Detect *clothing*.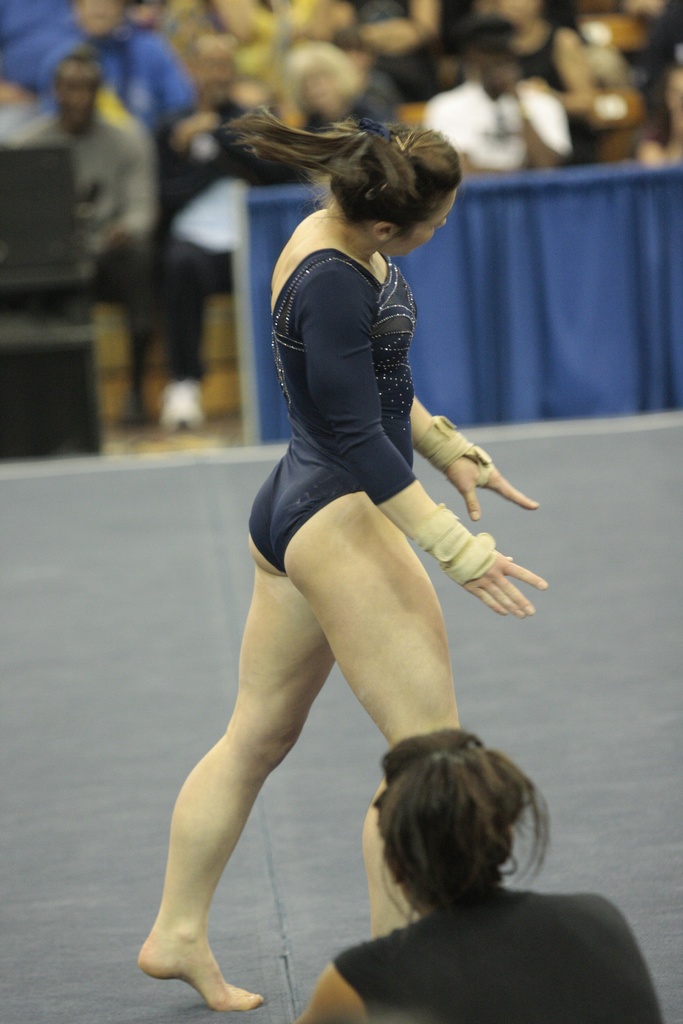
Detected at <bbox>327, 875, 666, 1023</bbox>.
